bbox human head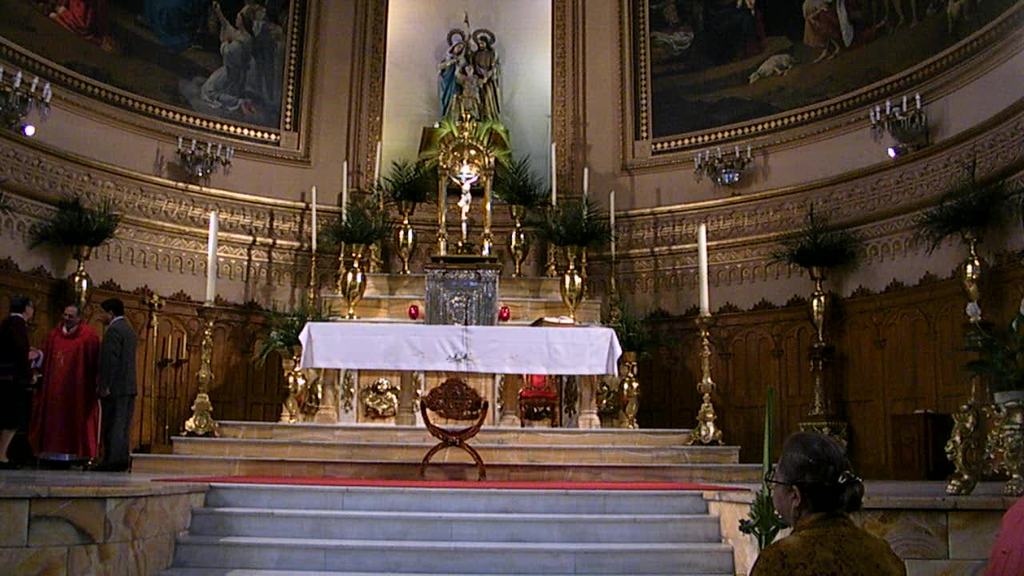
99, 298, 124, 325
